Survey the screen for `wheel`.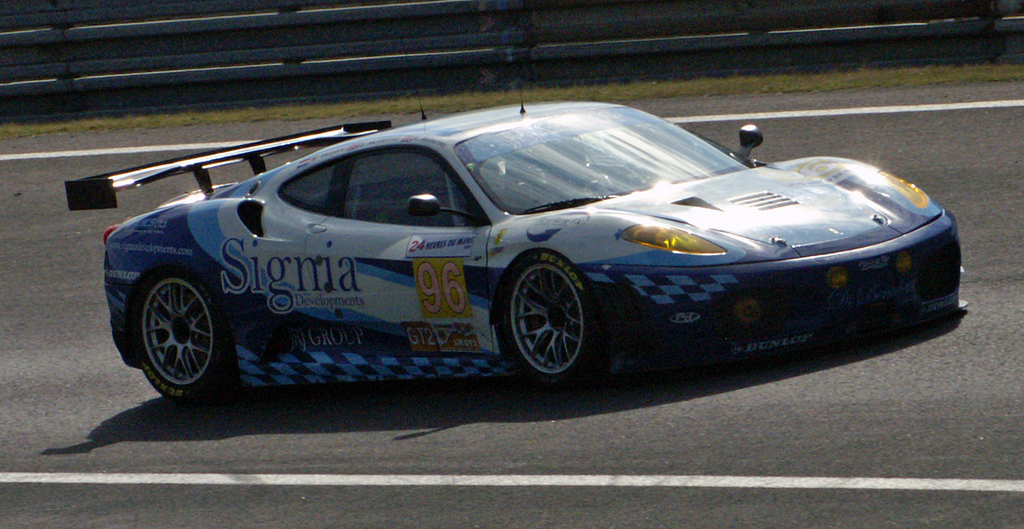
Survey found: bbox(136, 268, 236, 402).
